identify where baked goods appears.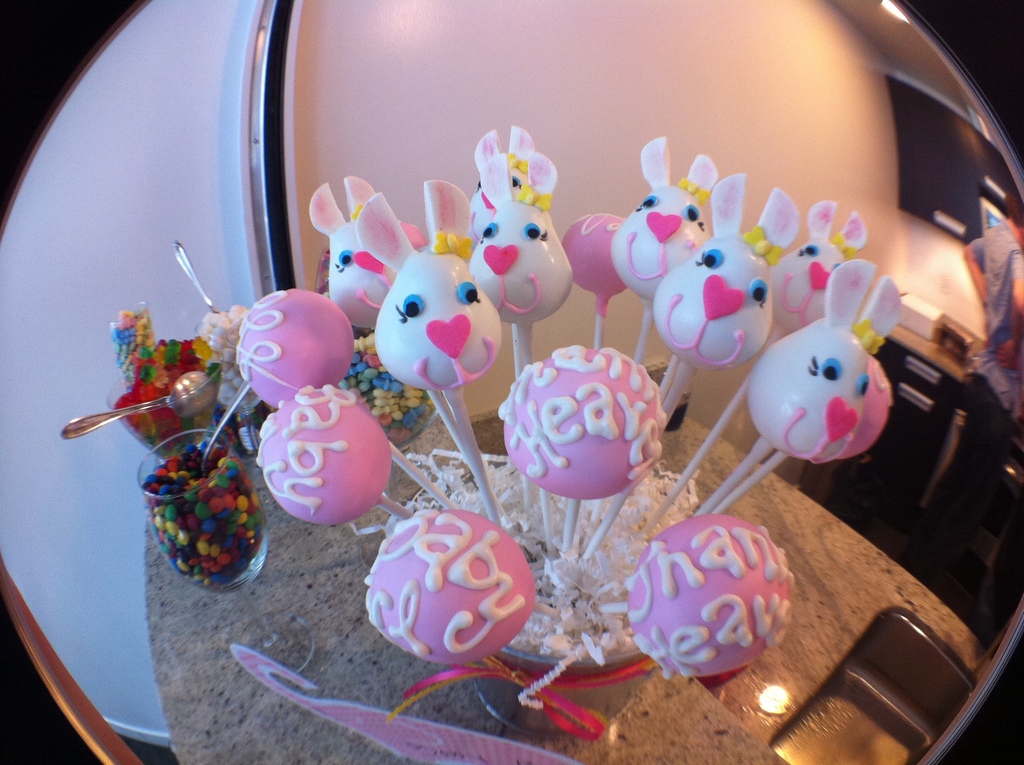
Appears at locate(621, 527, 797, 689).
